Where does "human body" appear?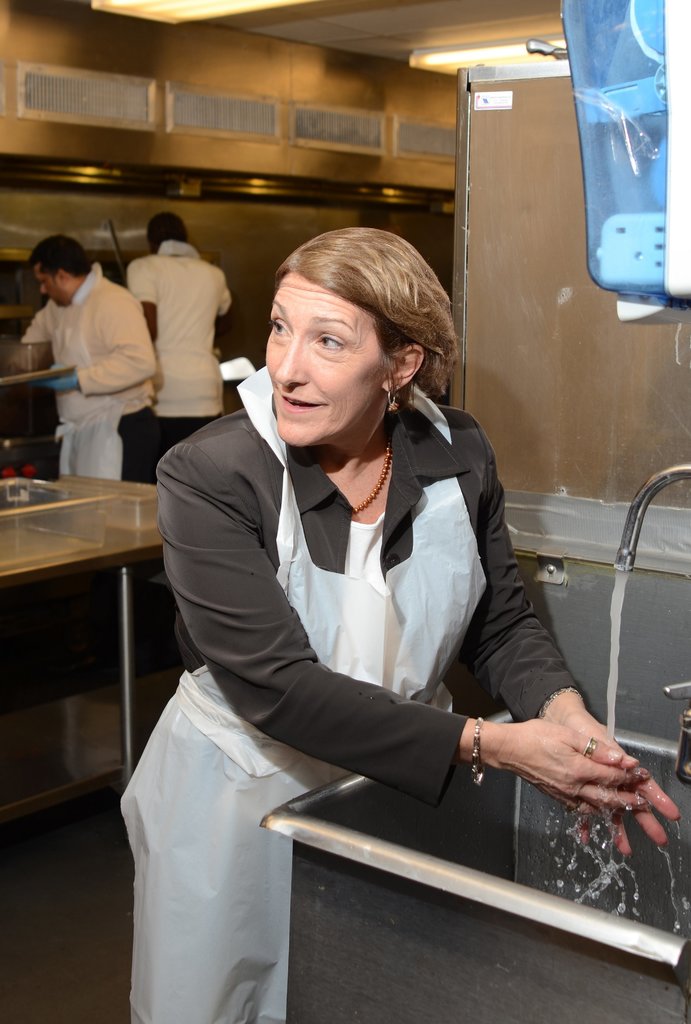
Appears at box(131, 306, 578, 991).
